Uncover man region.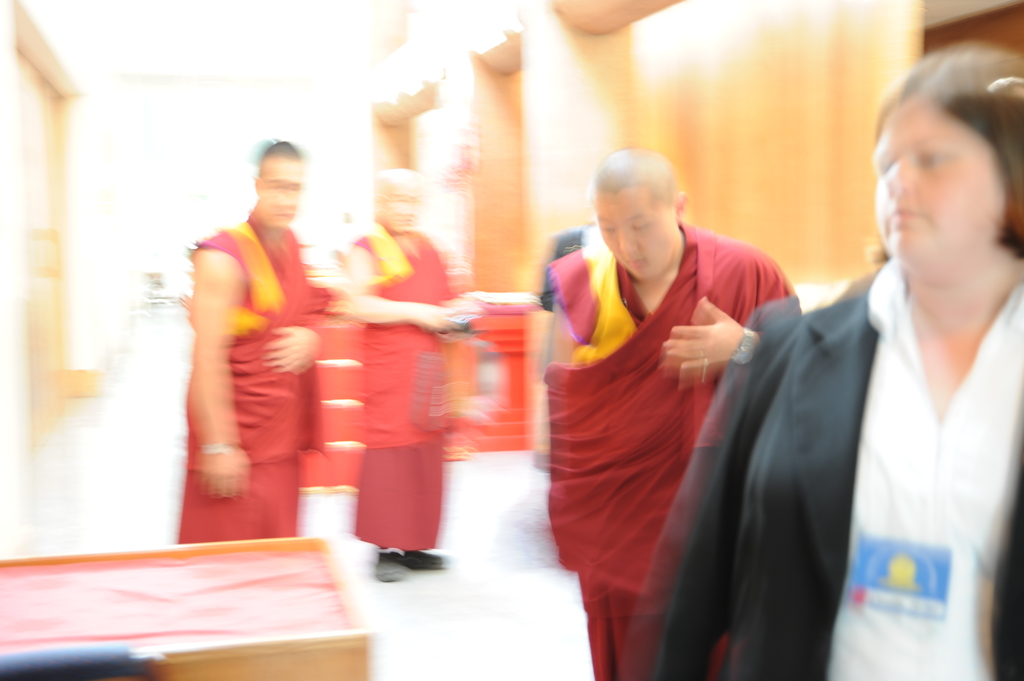
Uncovered: bbox=[177, 143, 329, 550].
